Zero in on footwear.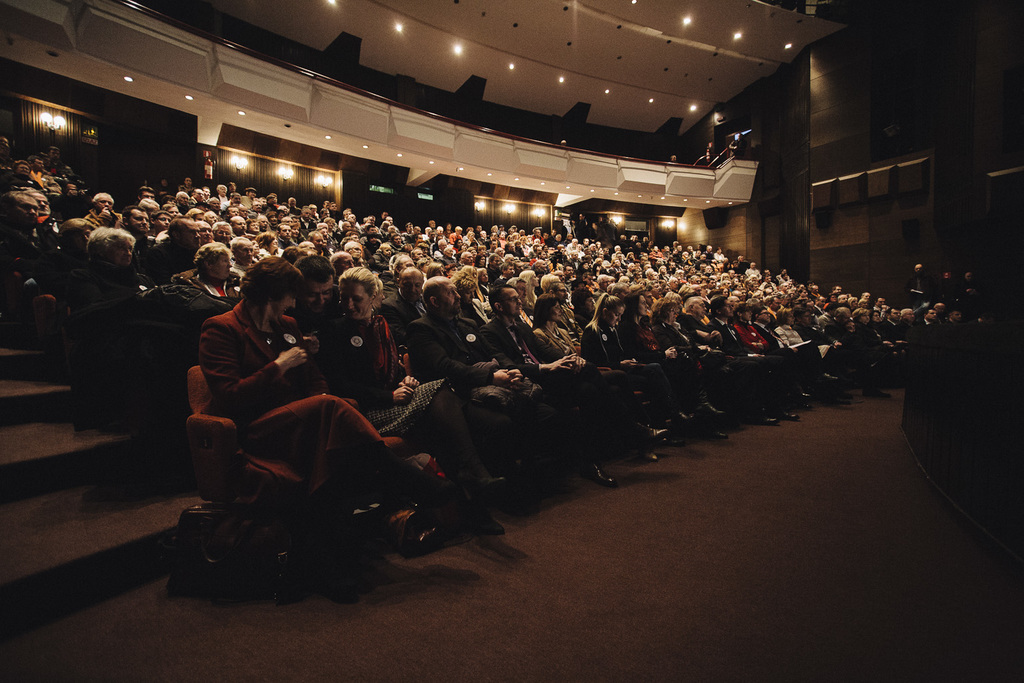
Zeroed in: [705, 428, 729, 442].
